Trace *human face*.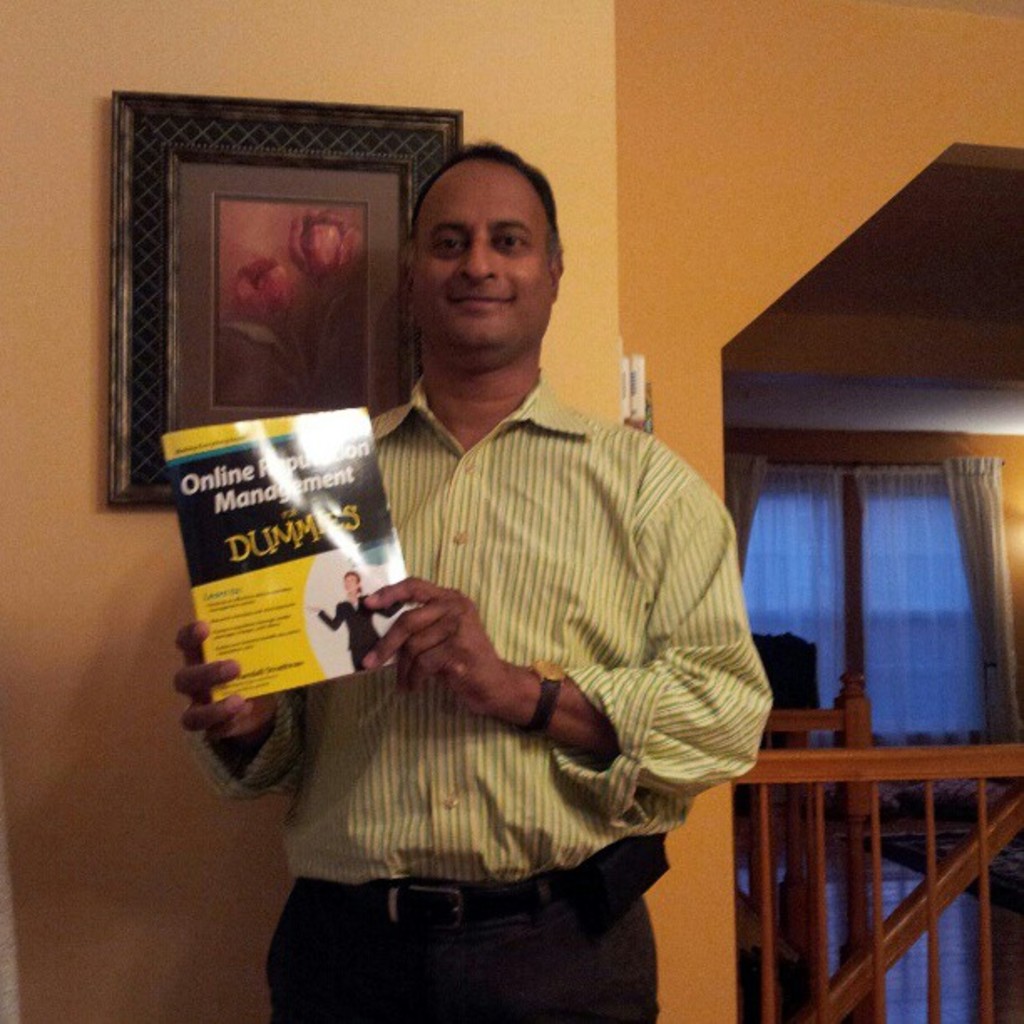
Traced to [340, 572, 361, 594].
